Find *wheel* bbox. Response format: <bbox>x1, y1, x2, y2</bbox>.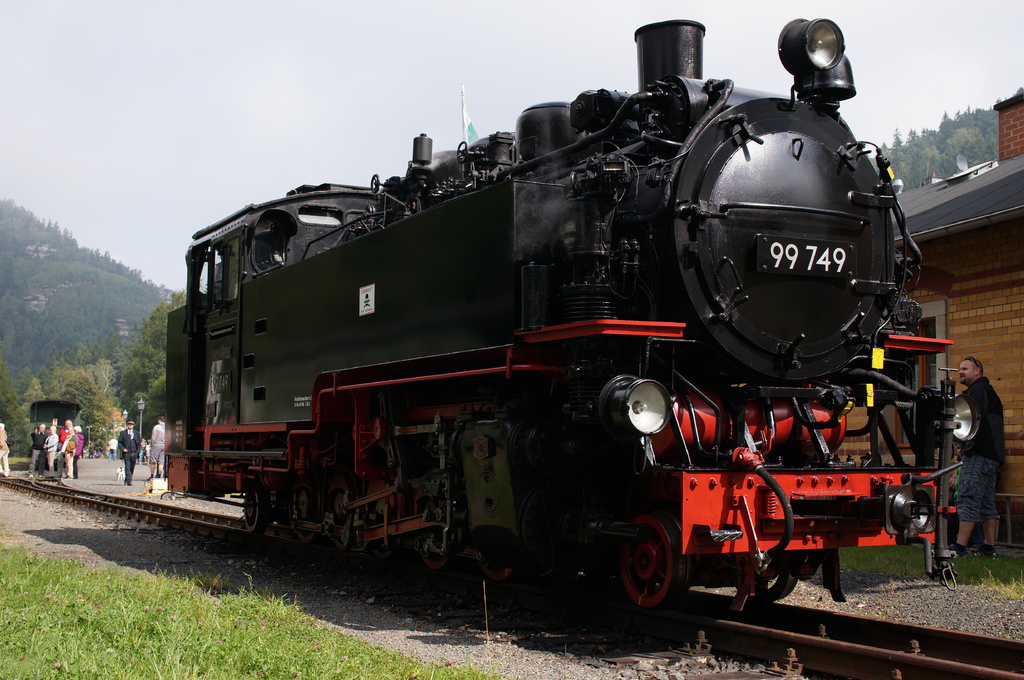
<bbox>737, 550, 797, 599</bbox>.
